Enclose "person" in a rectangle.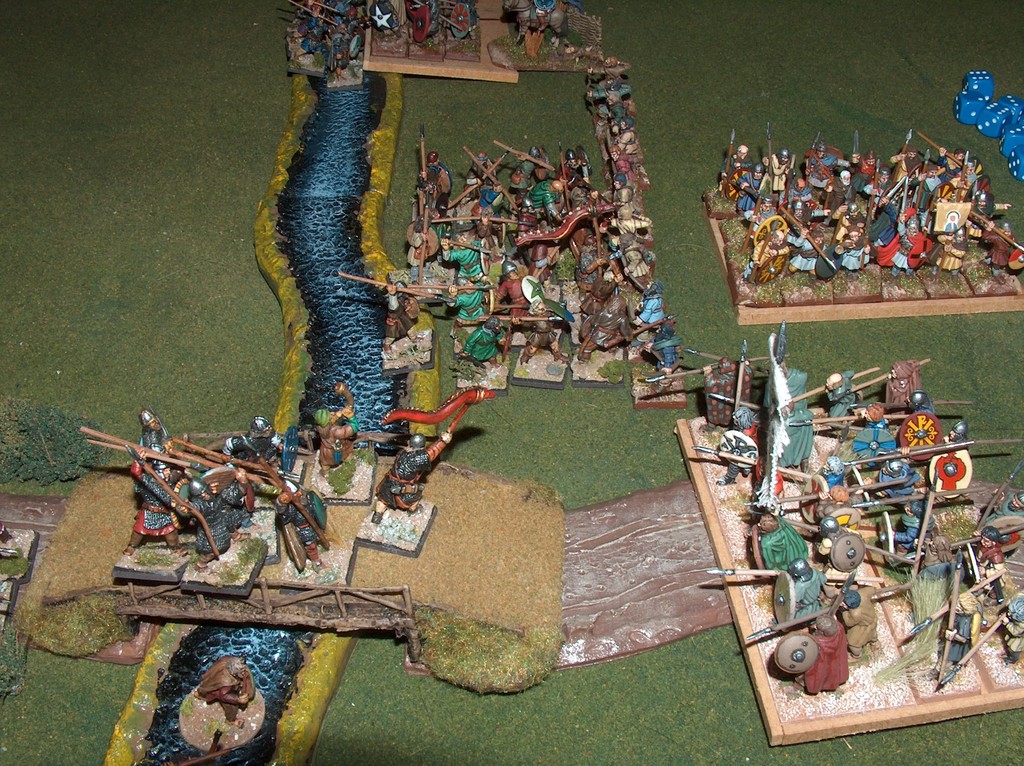
region(589, 78, 633, 119).
